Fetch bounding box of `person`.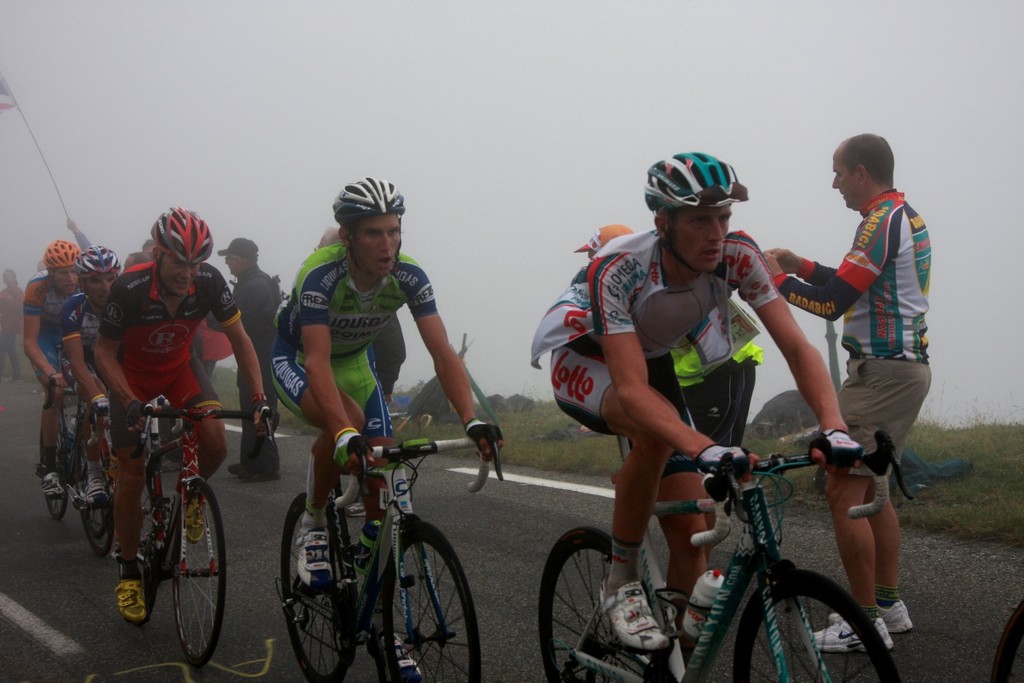
Bbox: left=52, top=237, right=131, bottom=498.
